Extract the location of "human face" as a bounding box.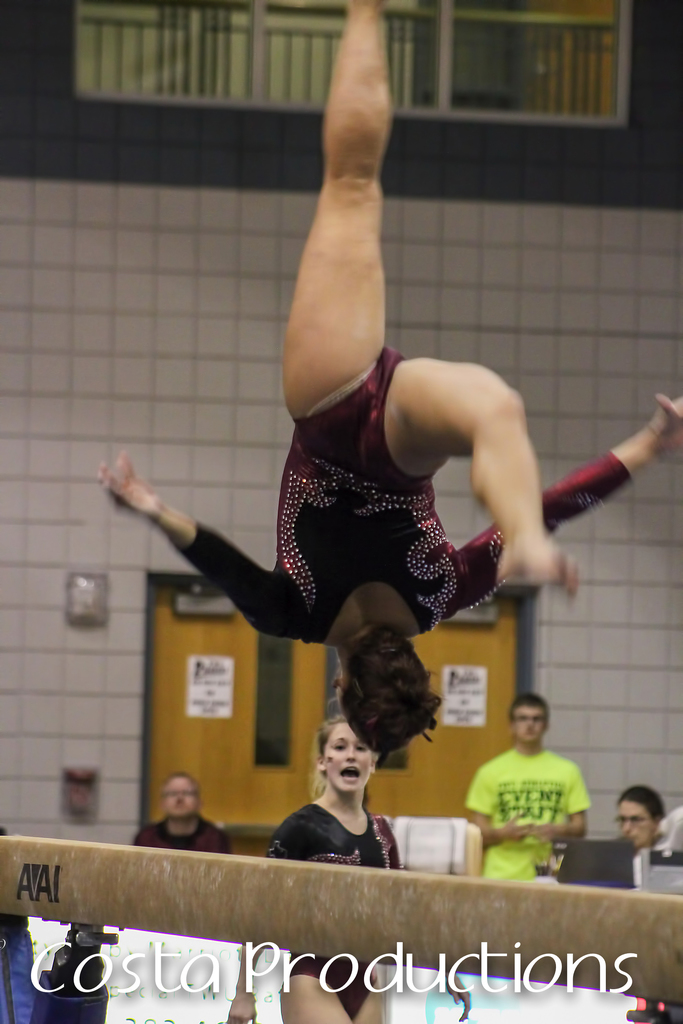
166:776:194:817.
